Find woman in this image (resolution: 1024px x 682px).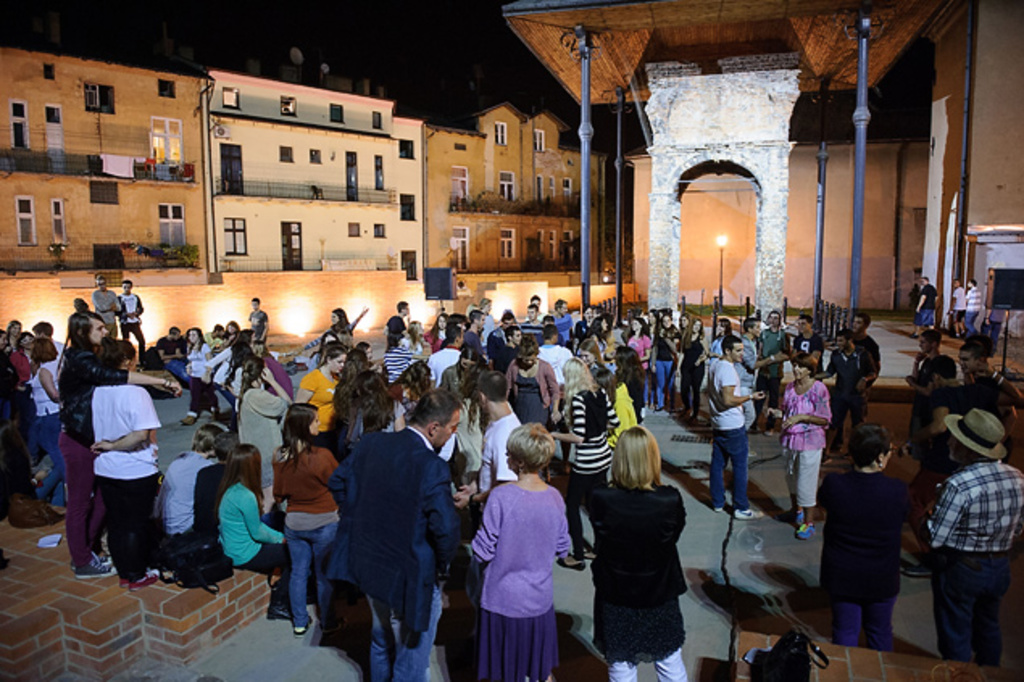
(left=452, top=360, right=493, bottom=489).
